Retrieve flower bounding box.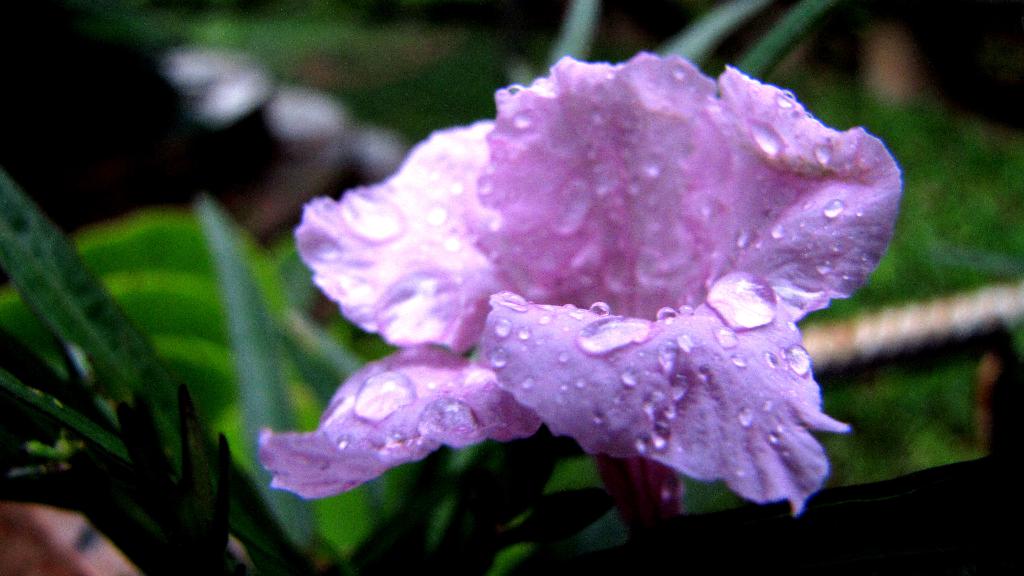
Bounding box: <bbox>235, 10, 910, 565</bbox>.
